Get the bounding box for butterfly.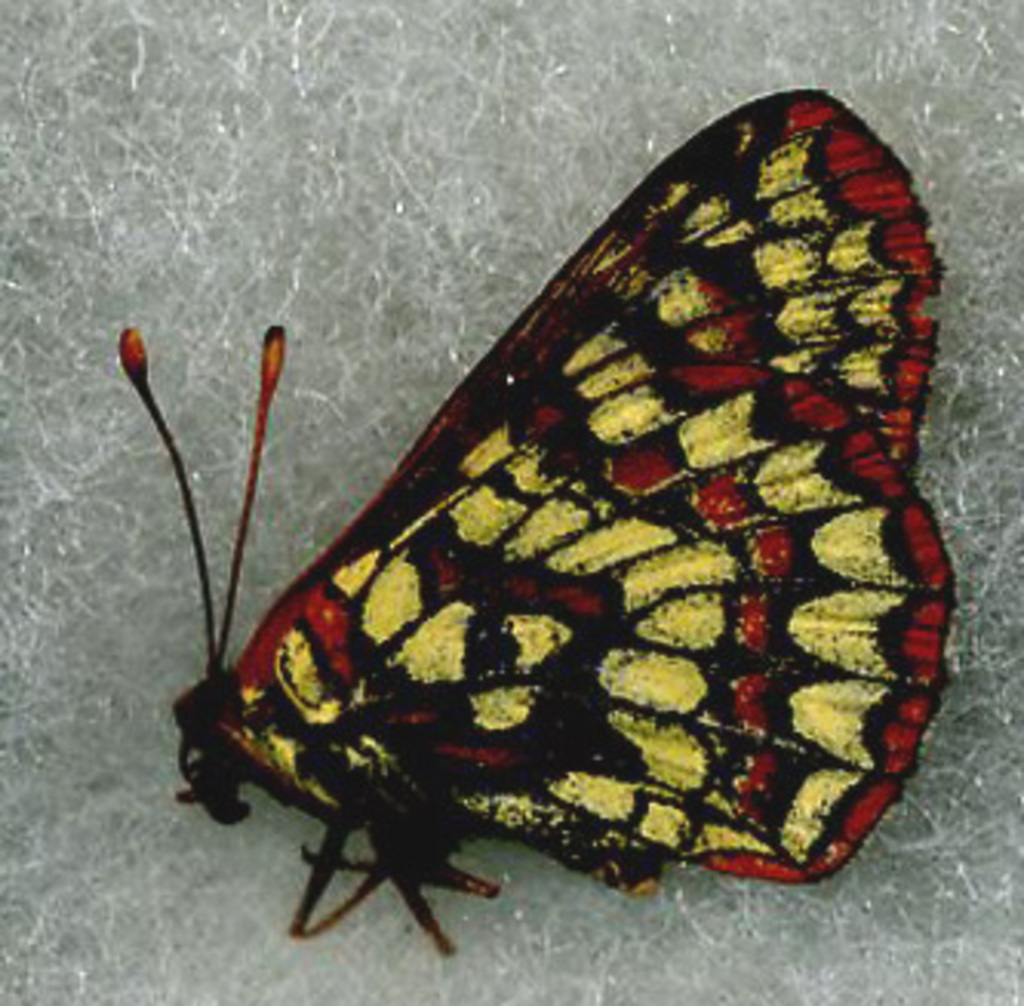
BBox(111, 86, 956, 966).
